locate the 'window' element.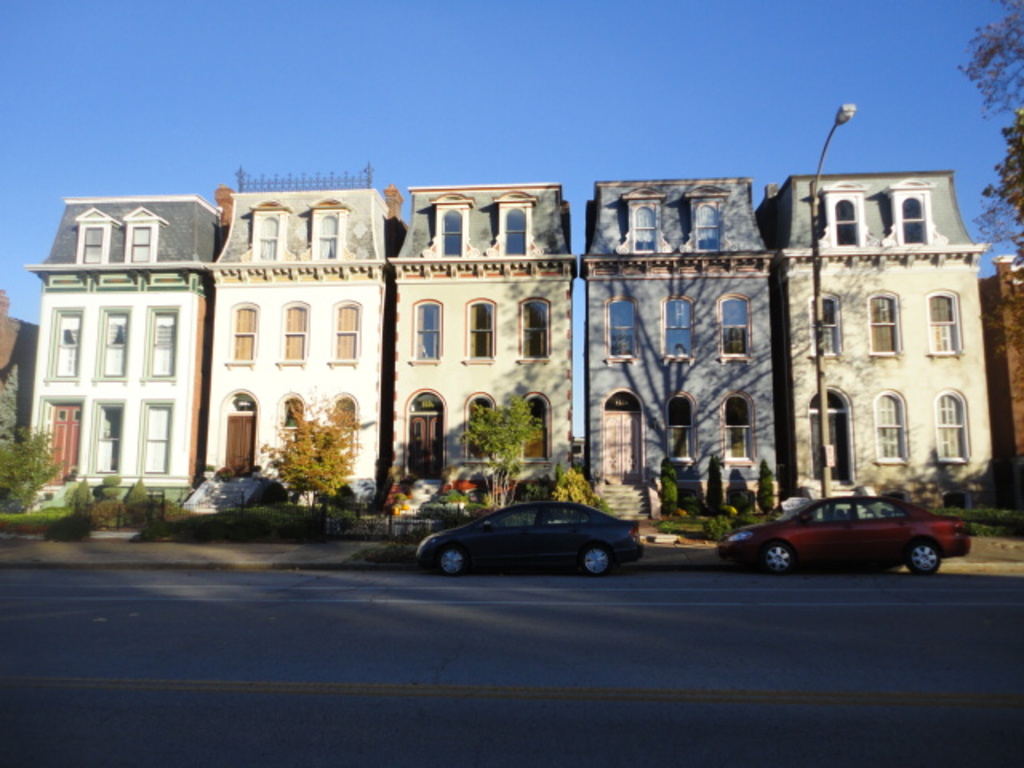
Element bbox: pyautogui.locateOnScreen(658, 296, 704, 354).
